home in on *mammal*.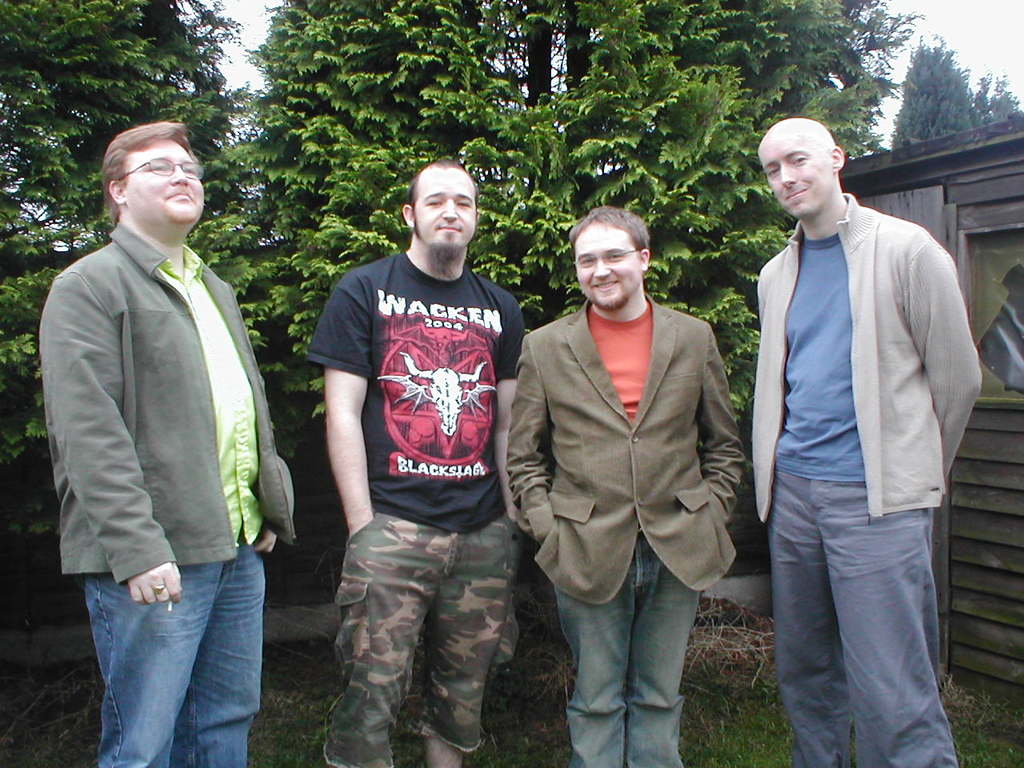
Homed in at Rect(34, 122, 297, 767).
